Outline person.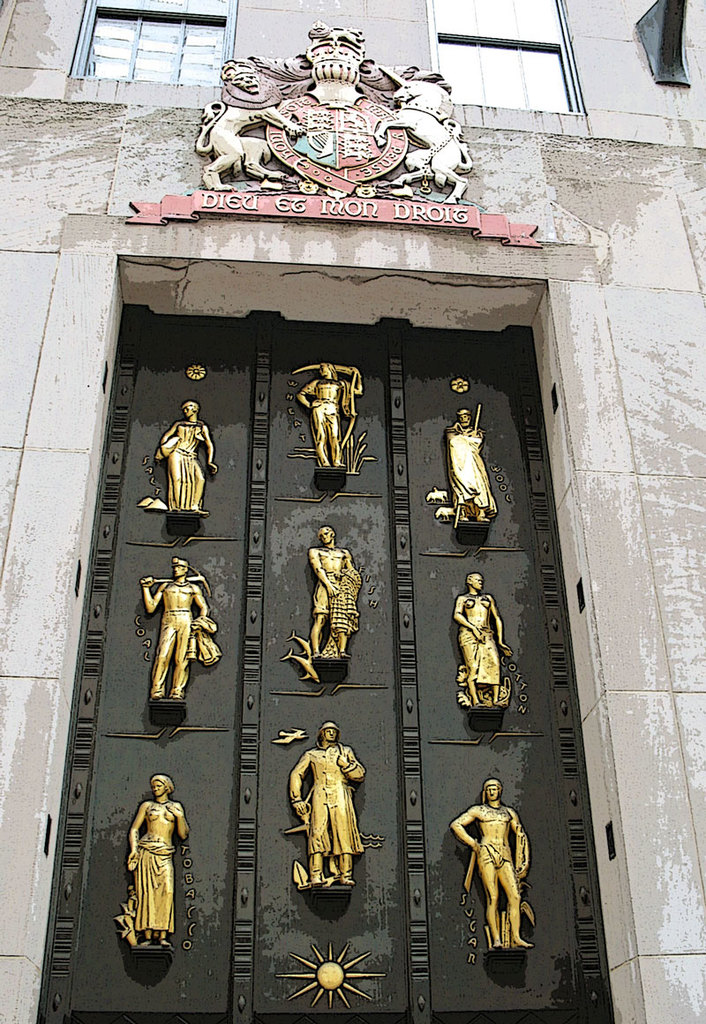
Outline: 301, 523, 359, 654.
